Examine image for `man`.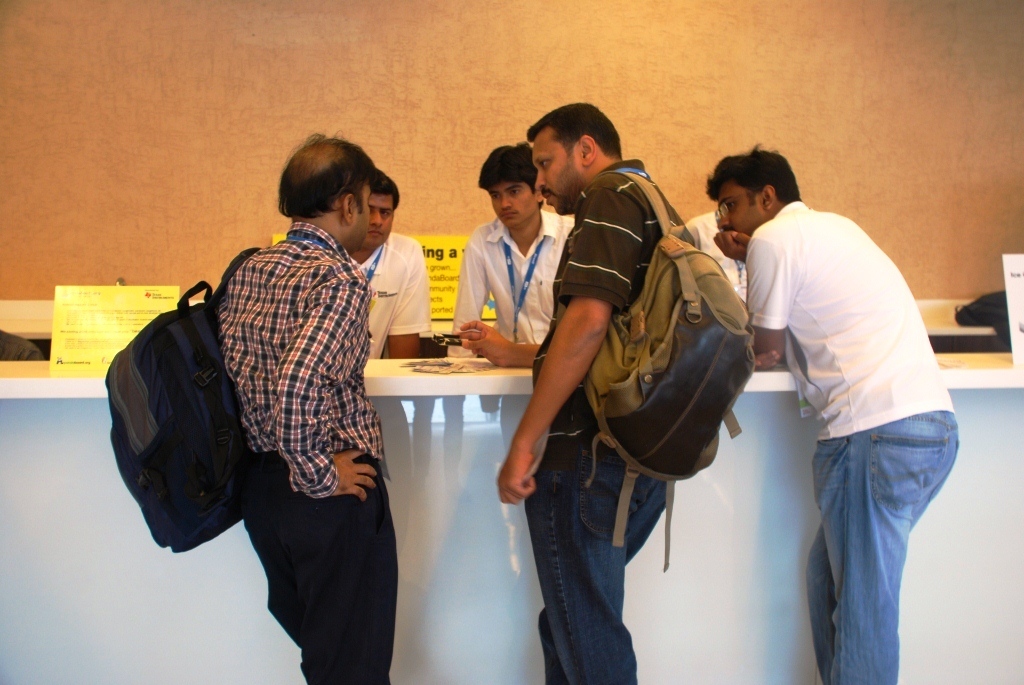
Examination result: Rect(349, 164, 430, 358).
